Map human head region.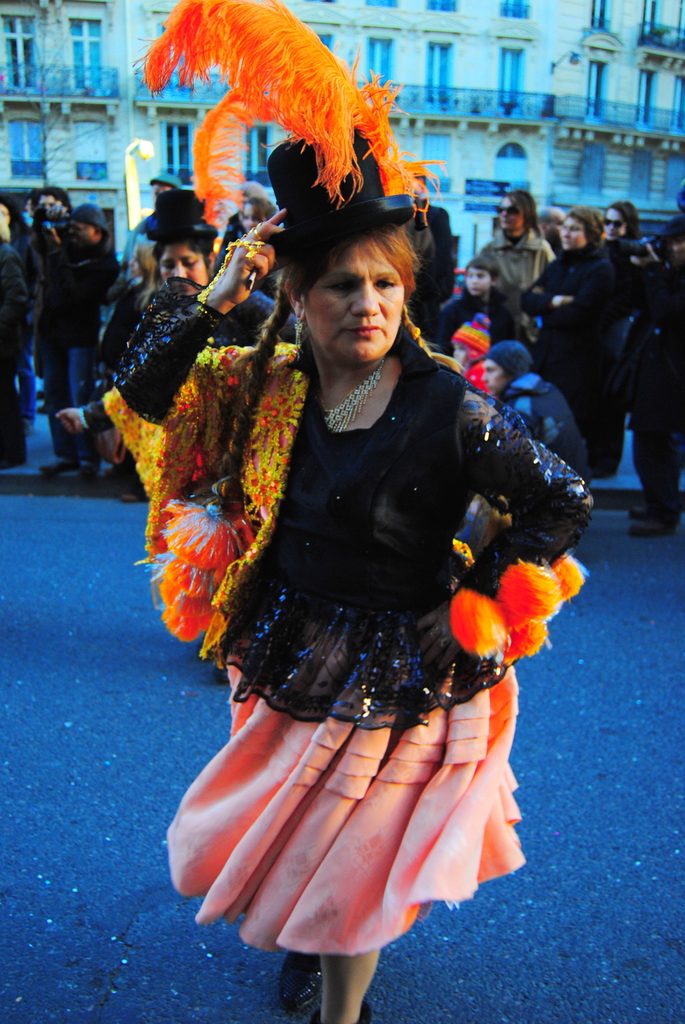
Mapped to bbox=(72, 199, 105, 241).
